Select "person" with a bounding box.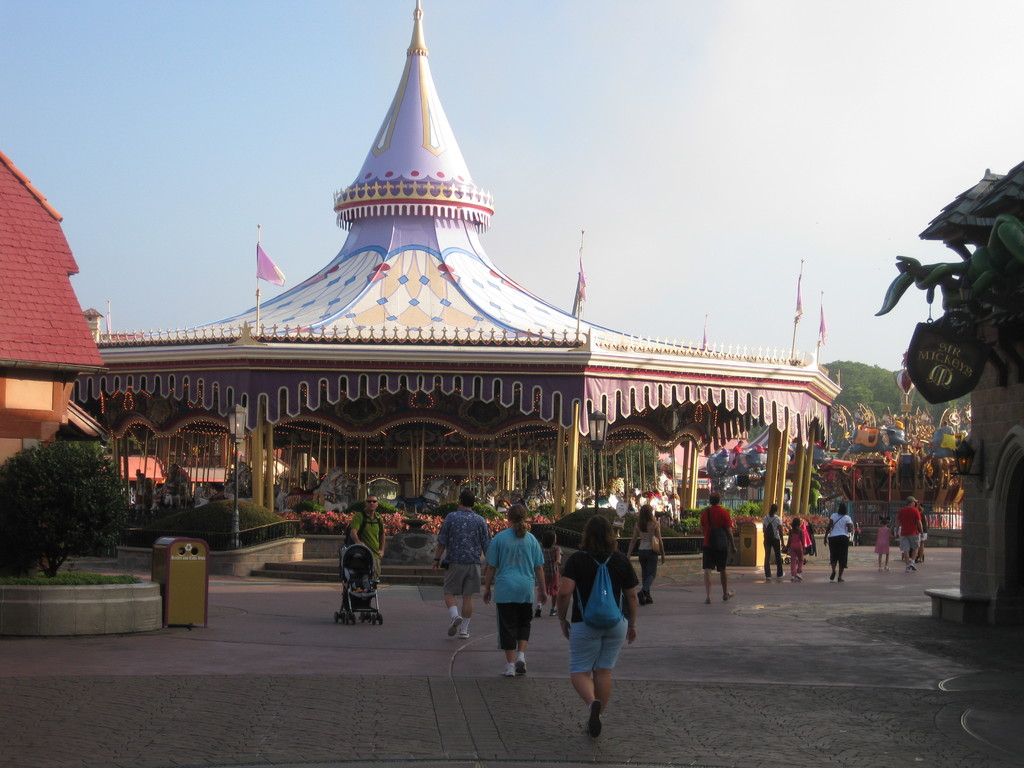
detection(474, 500, 551, 676).
